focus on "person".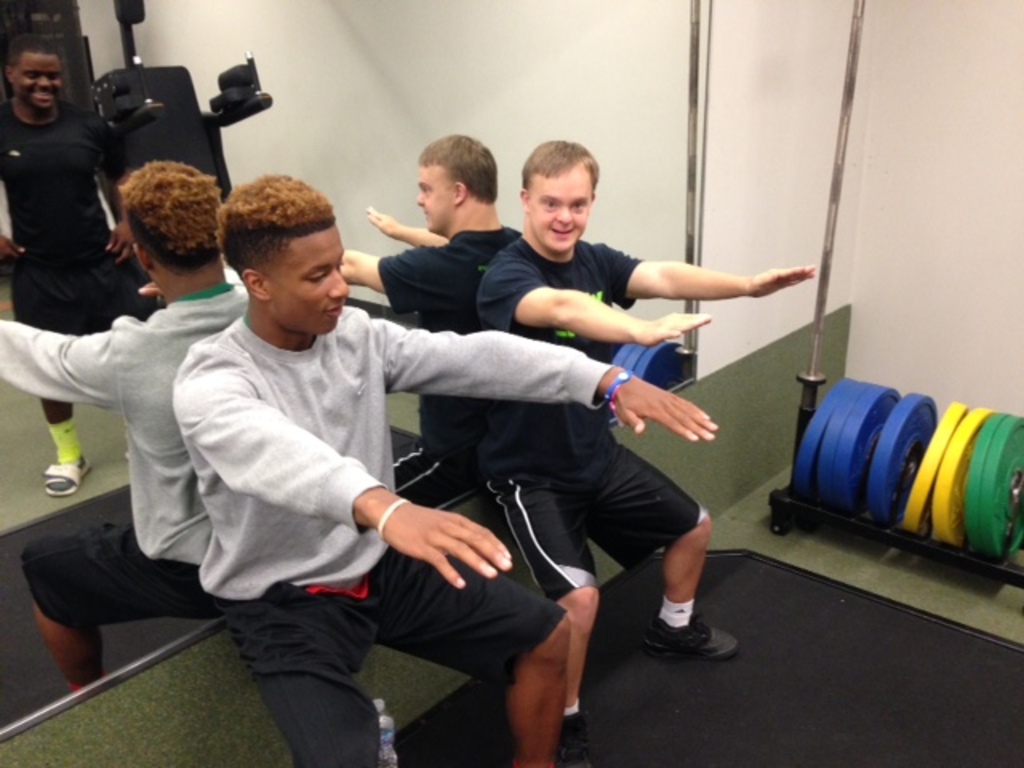
Focused at region(163, 171, 722, 766).
